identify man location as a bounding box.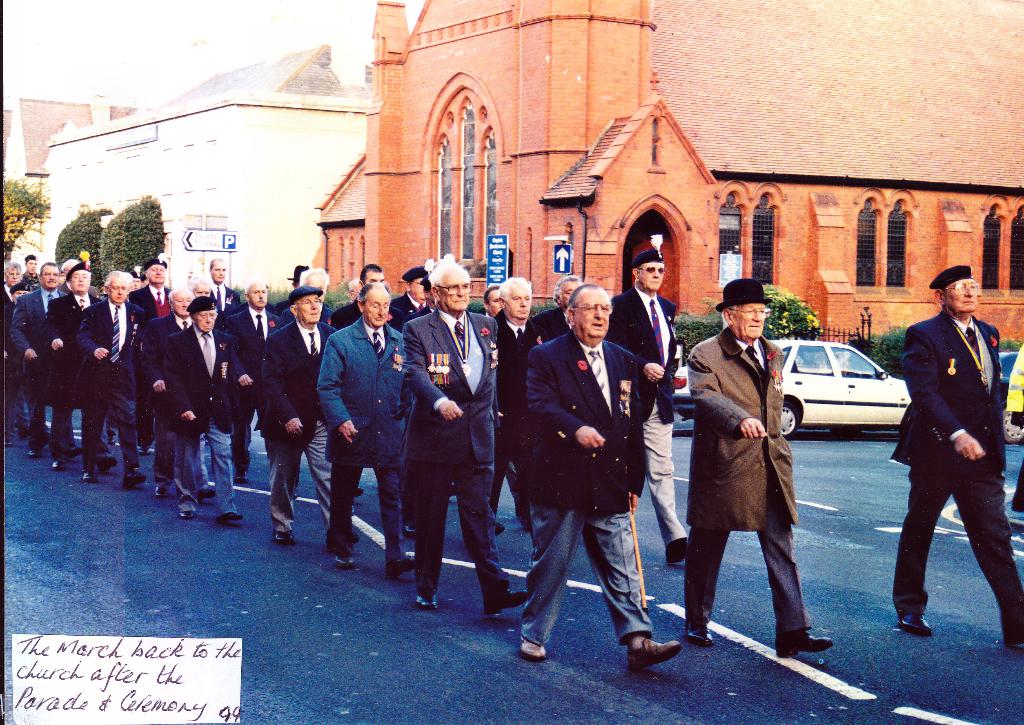
bbox=(131, 253, 173, 325).
